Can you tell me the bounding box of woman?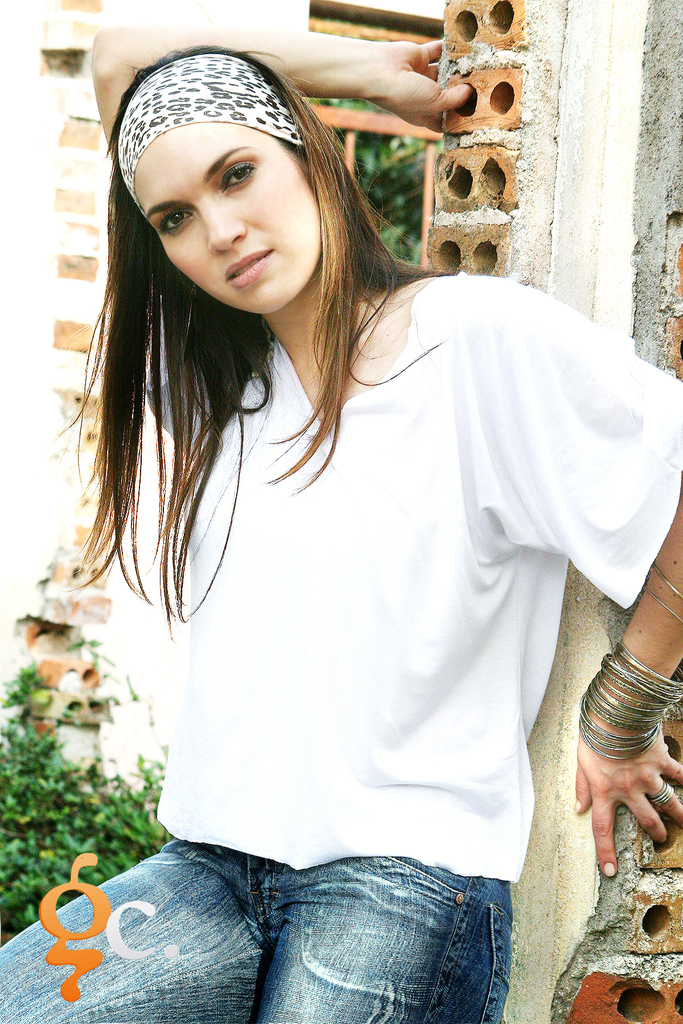
Rect(30, 51, 661, 964).
